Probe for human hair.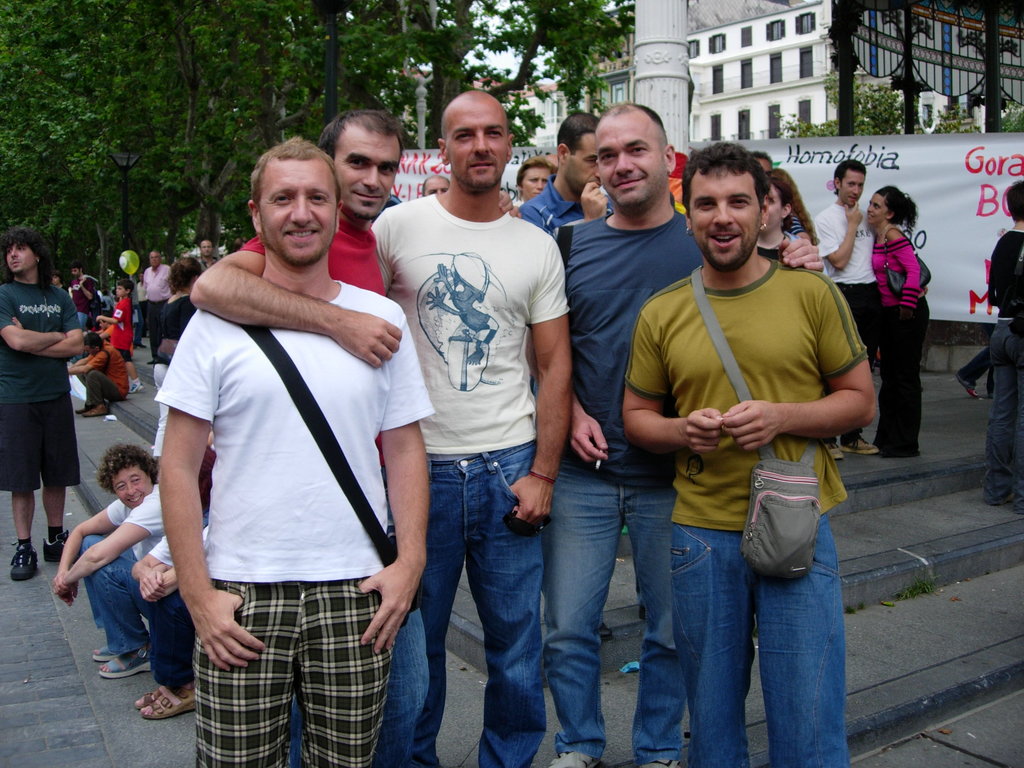
Probe result: <region>197, 447, 216, 518</region>.
